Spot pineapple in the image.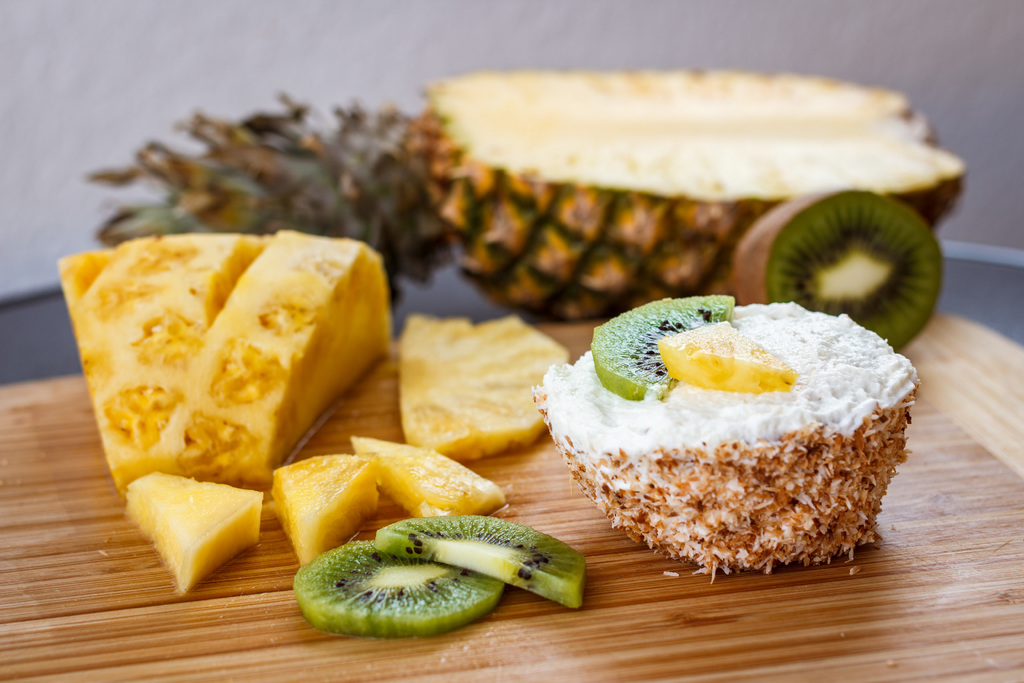
pineapple found at left=653, top=318, right=799, bottom=399.
